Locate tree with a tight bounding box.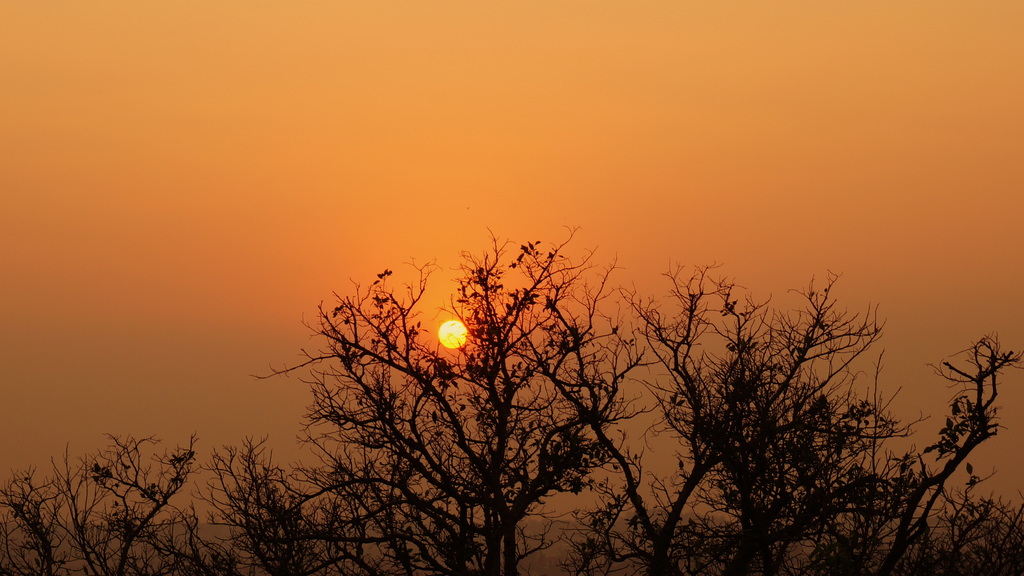
209,439,364,575.
